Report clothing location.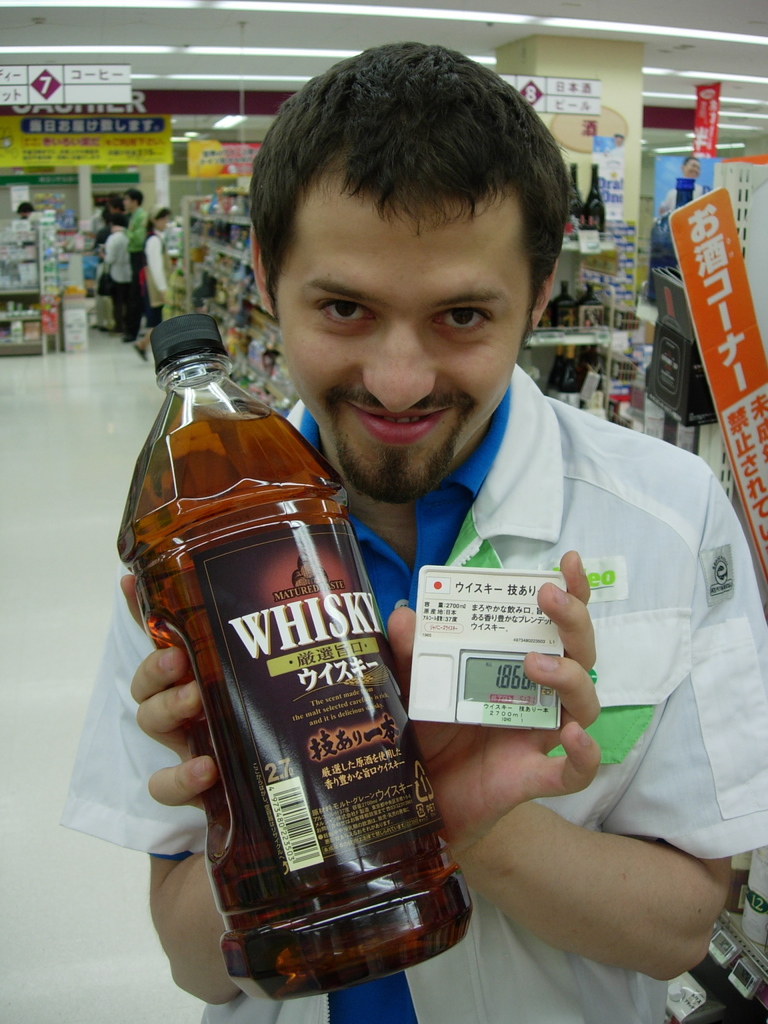
Report: <bbox>97, 304, 712, 1007</bbox>.
